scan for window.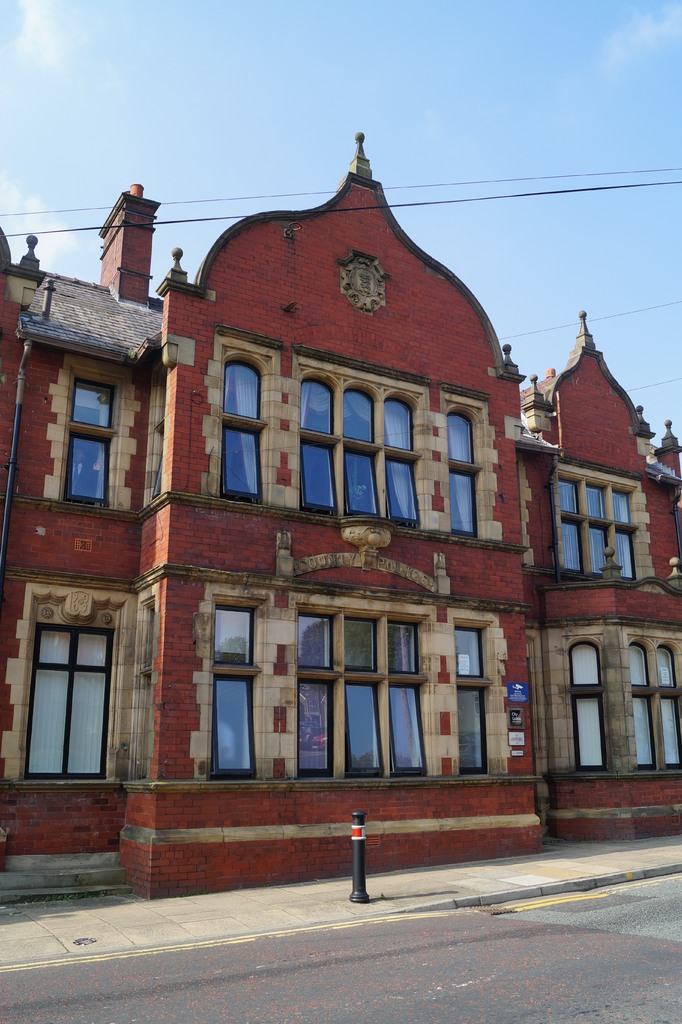
Scan result: Rect(295, 379, 335, 515).
